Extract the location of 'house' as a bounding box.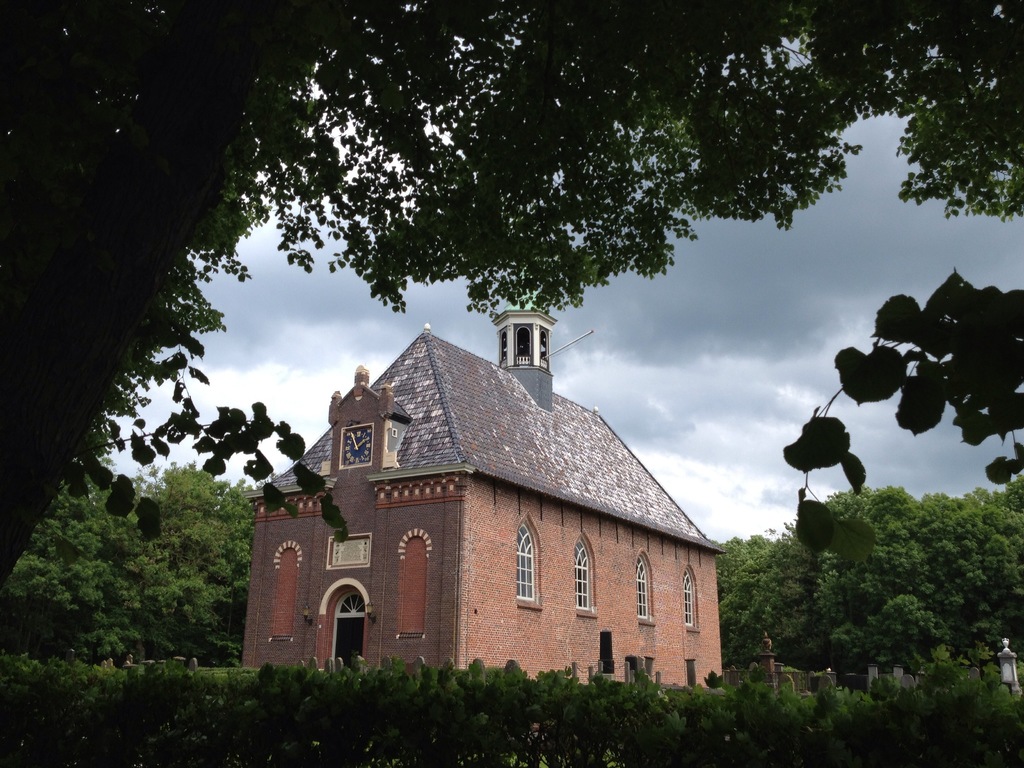
269/298/717/708.
